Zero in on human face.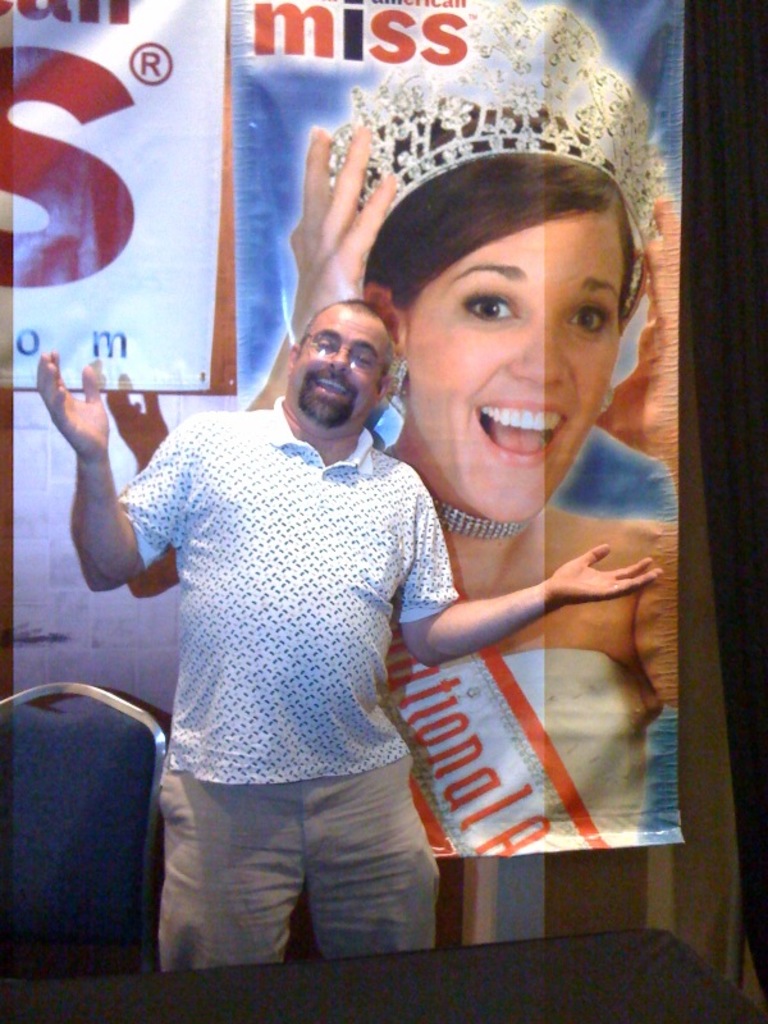
Zeroed in: l=287, t=314, r=381, b=431.
